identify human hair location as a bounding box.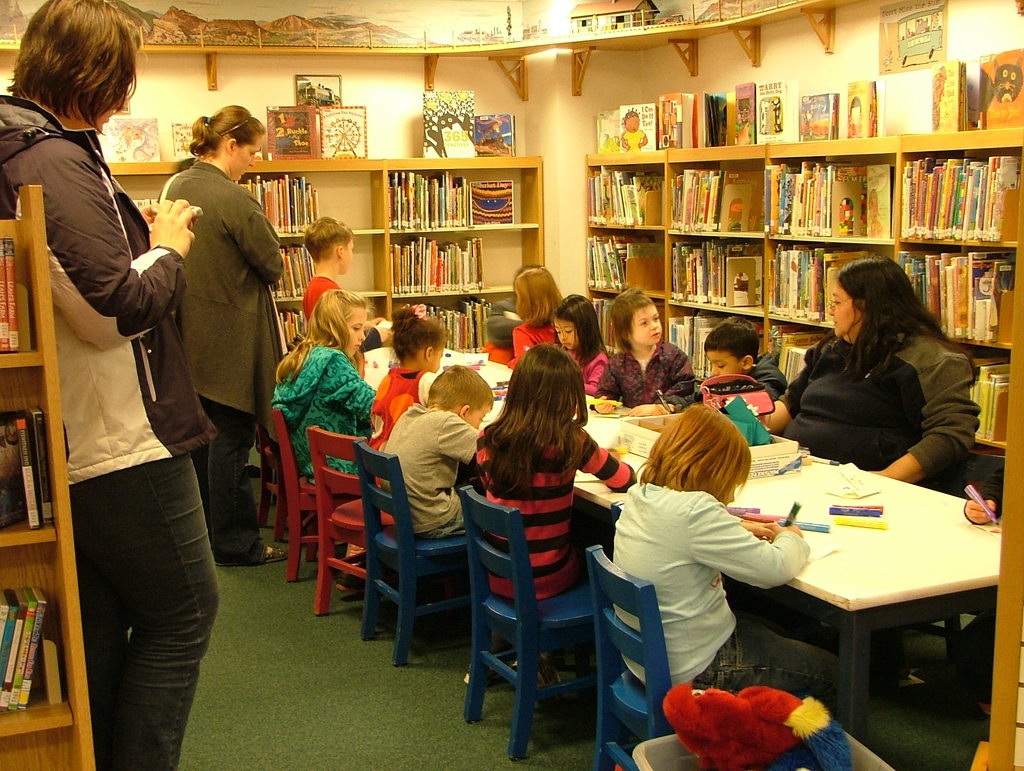
(left=621, top=109, right=641, bottom=121).
